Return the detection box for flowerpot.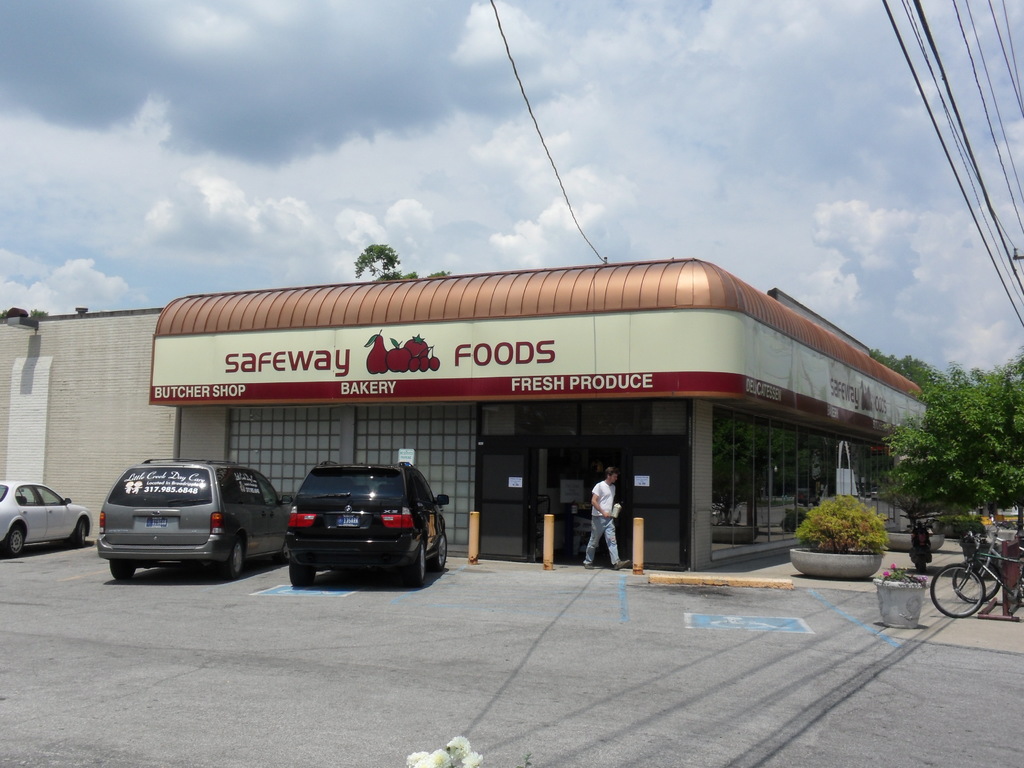
793/542/882/582.
